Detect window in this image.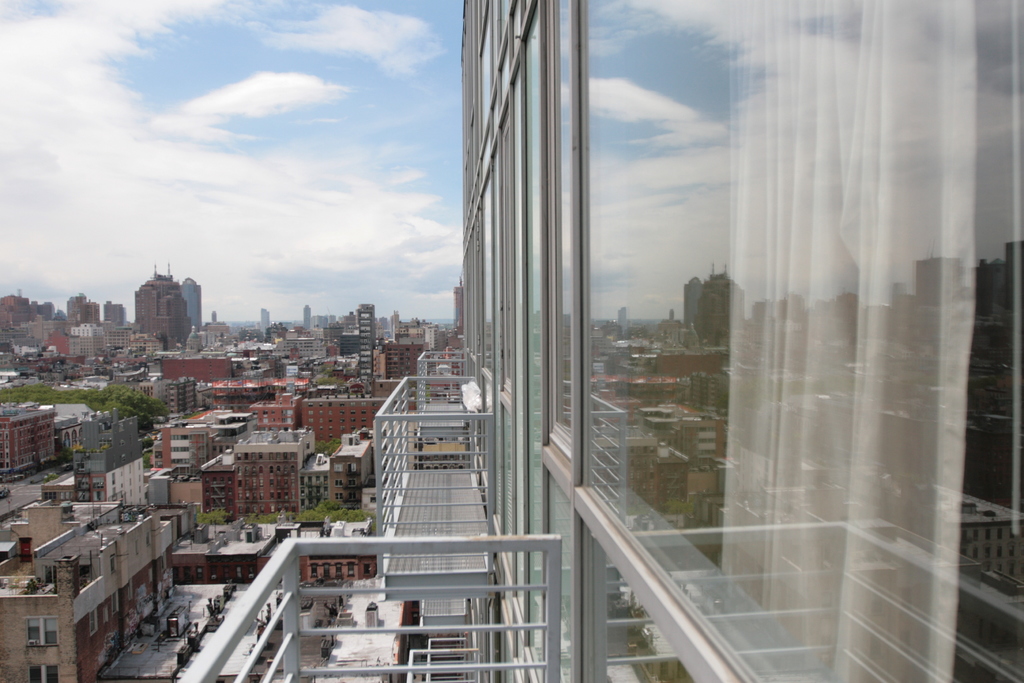
Detection: (x1=27, y1=662, x2=62, y2=682).
